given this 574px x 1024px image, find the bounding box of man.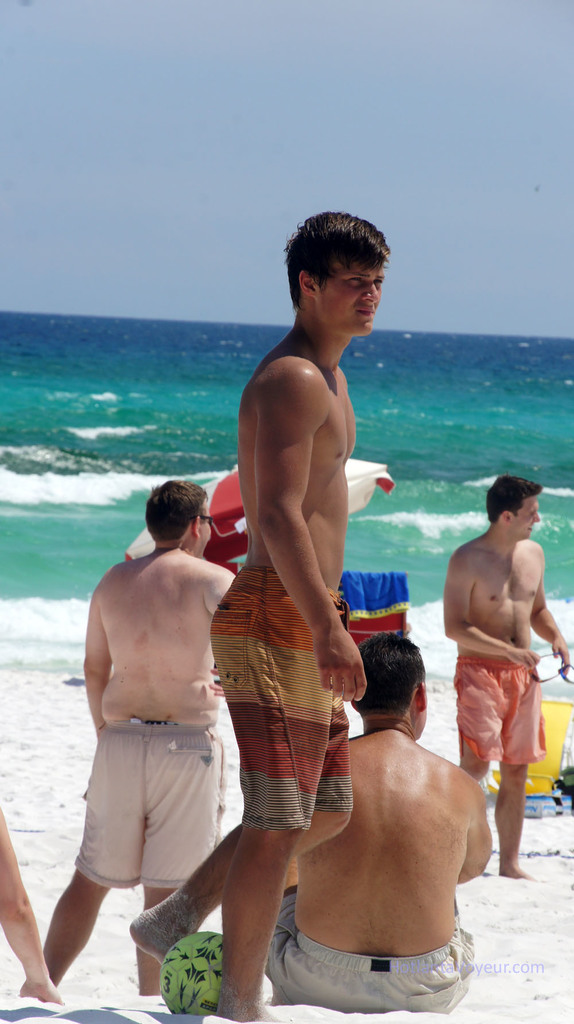
left=129, top=204, right=395, bottom=1022.
